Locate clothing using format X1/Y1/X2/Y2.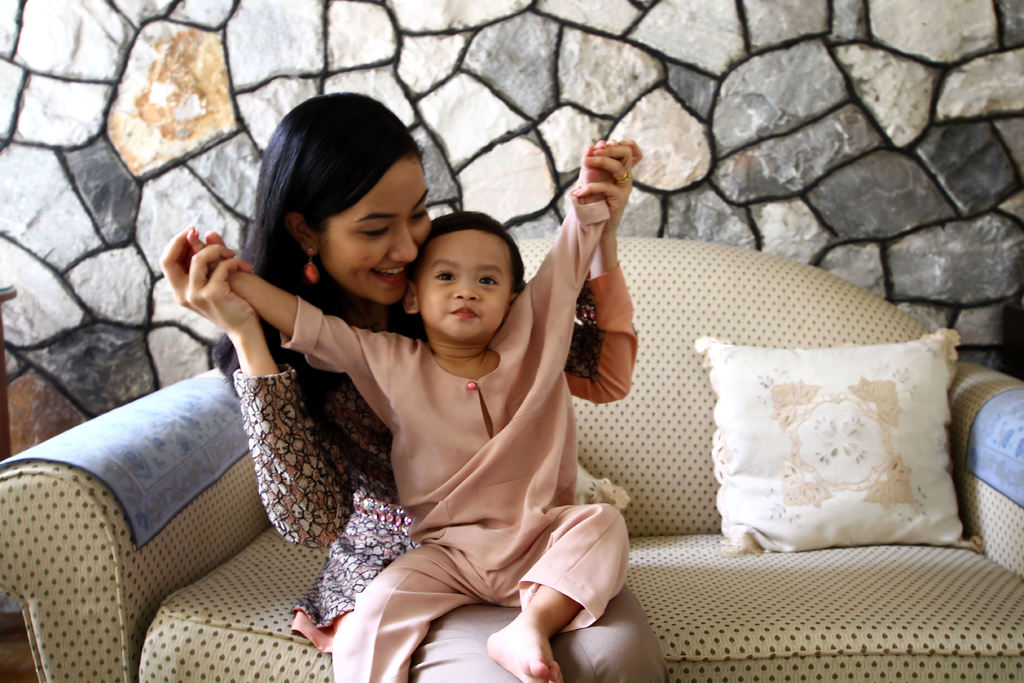
237/262/666/682.
